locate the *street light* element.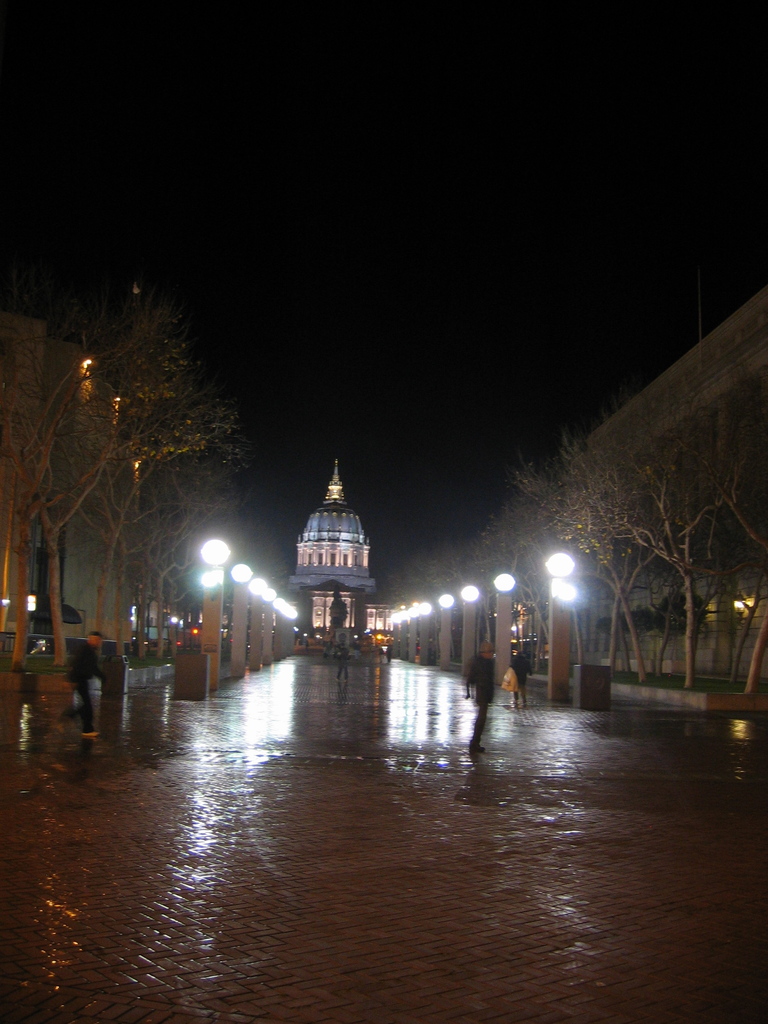
Element bbox: (251,577,266,671).
